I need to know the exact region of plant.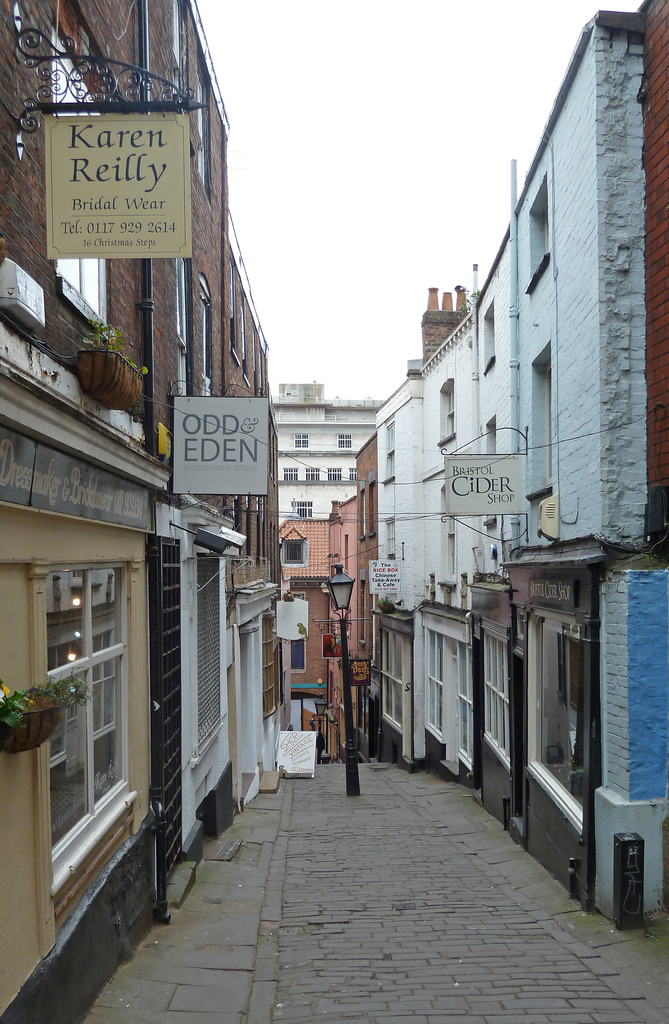
Region: bbox=[80, 322, 150, 378].
